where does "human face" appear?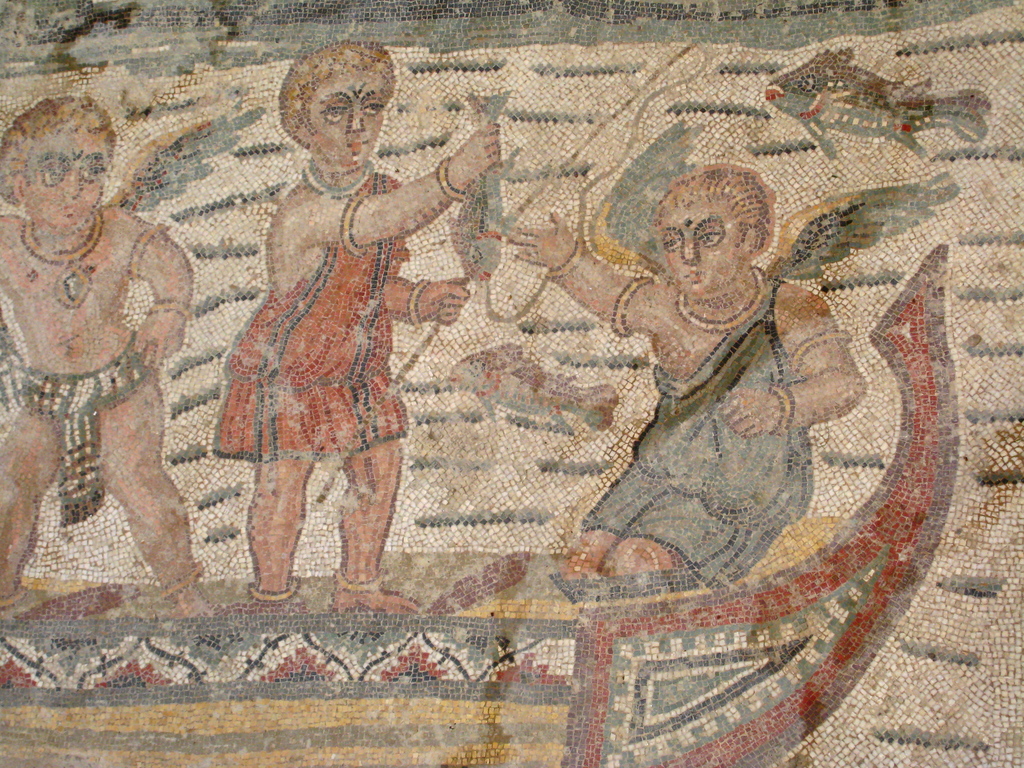
Appears at select_region(665, 198, 737, 294).
